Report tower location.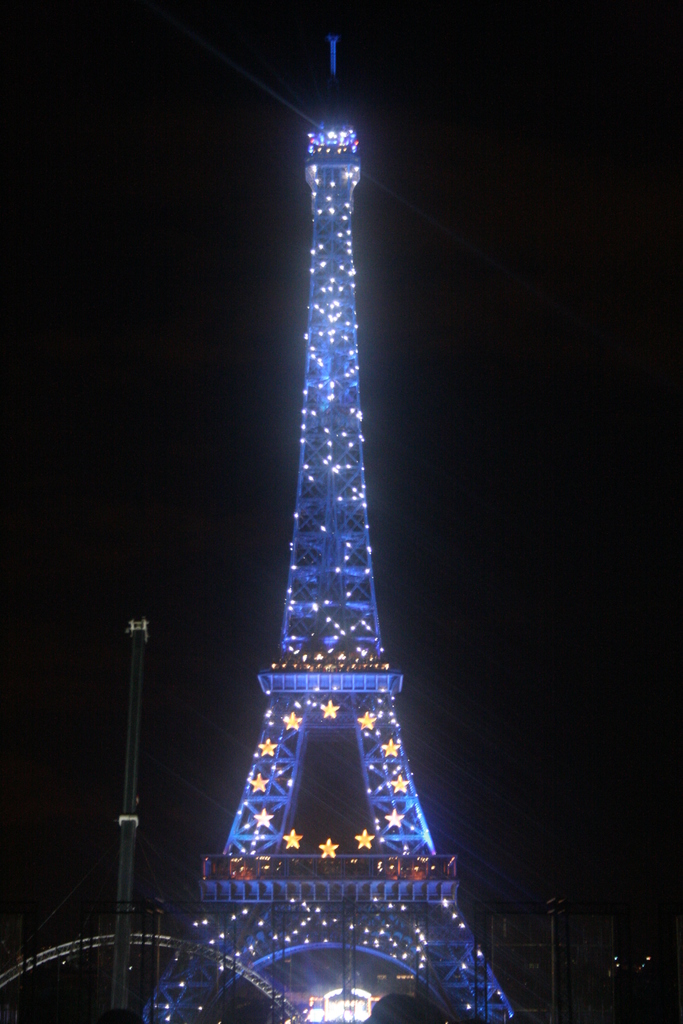
Report: <bbox>141, 36, 515, 1023</bbox>.
